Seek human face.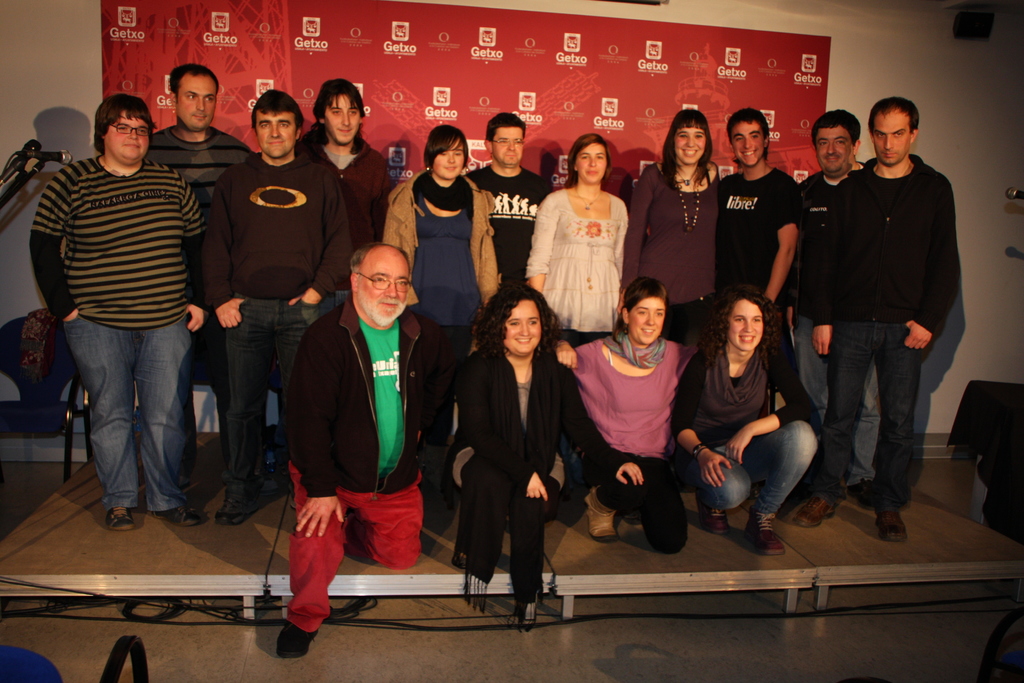
(259,109,295,159).
